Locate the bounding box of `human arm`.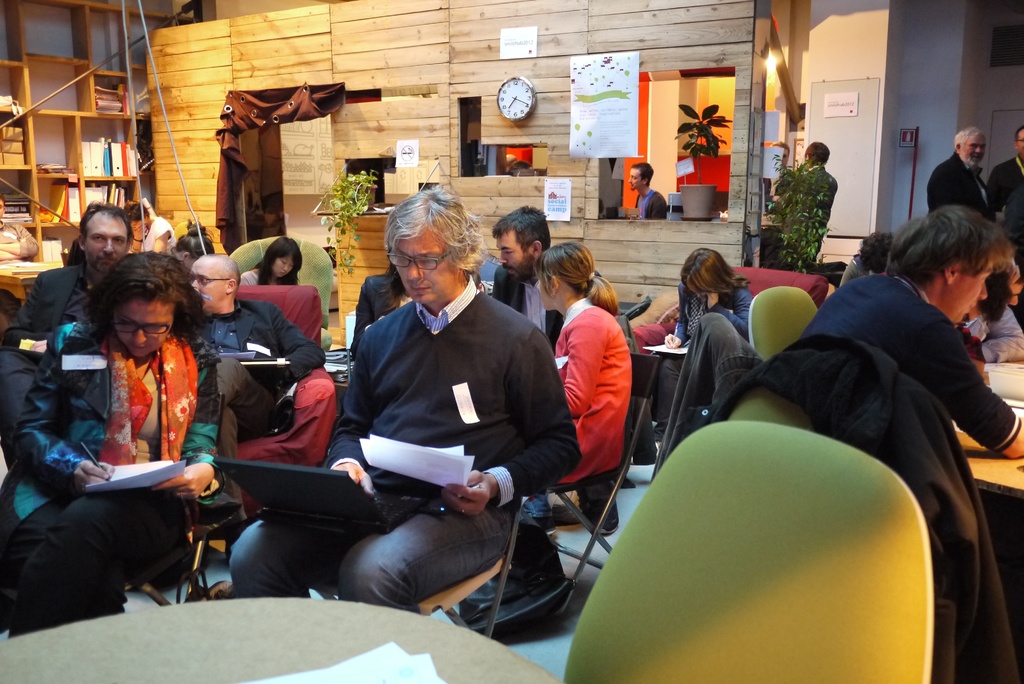
Bounding box: locate(705, 286, 753, 336).
